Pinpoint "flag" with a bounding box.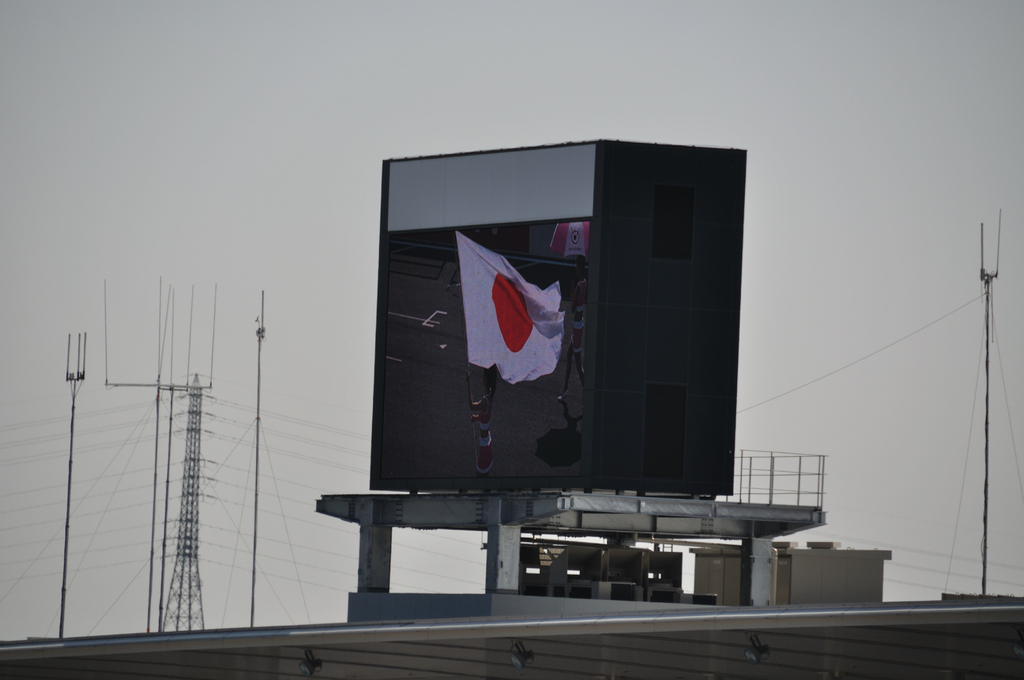
458:231:566:388.
